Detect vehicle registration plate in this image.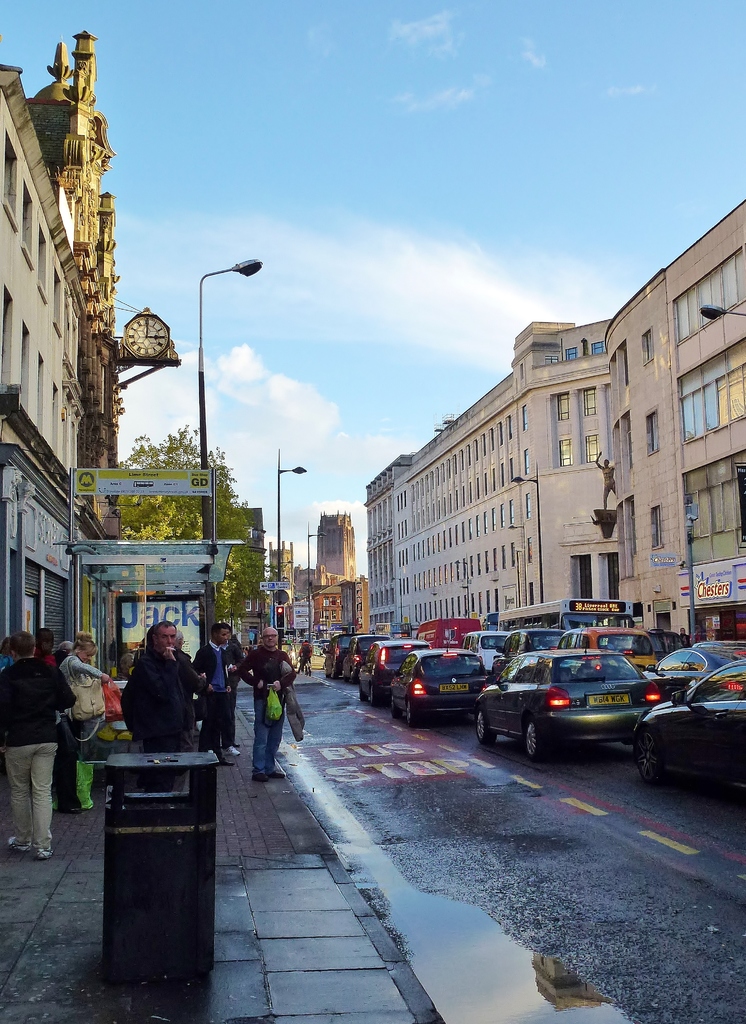
Detection: 587 693 629 705.
